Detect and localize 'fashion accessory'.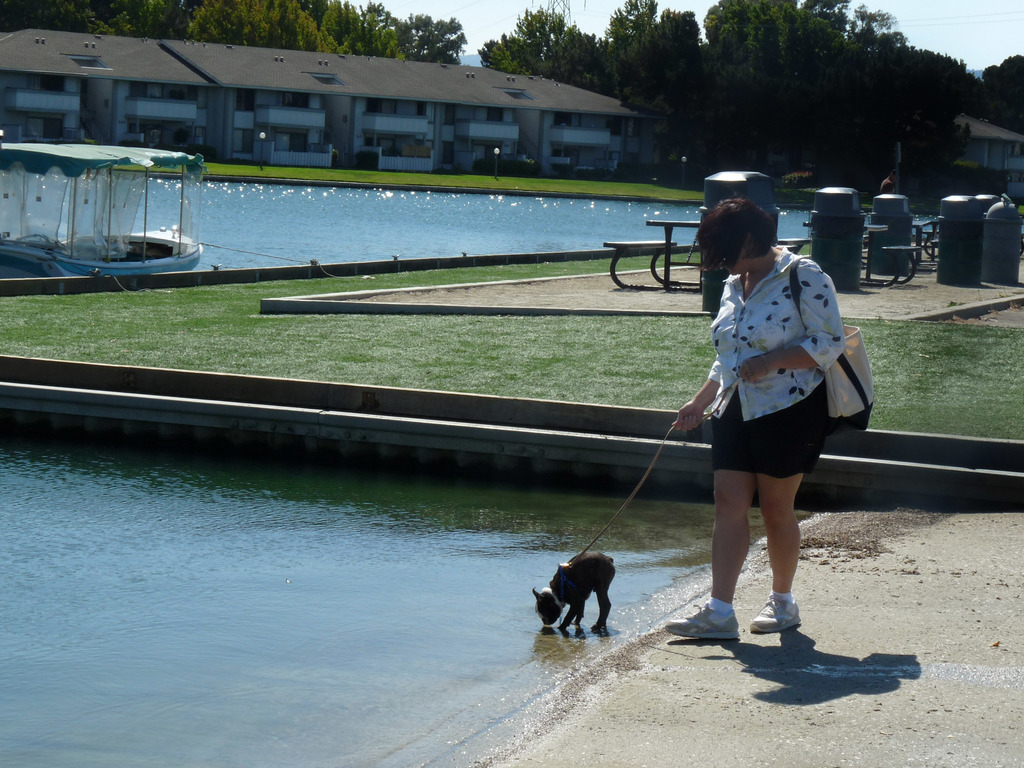
Localized at x1=705, y1=597, x2=733, y2=614.
